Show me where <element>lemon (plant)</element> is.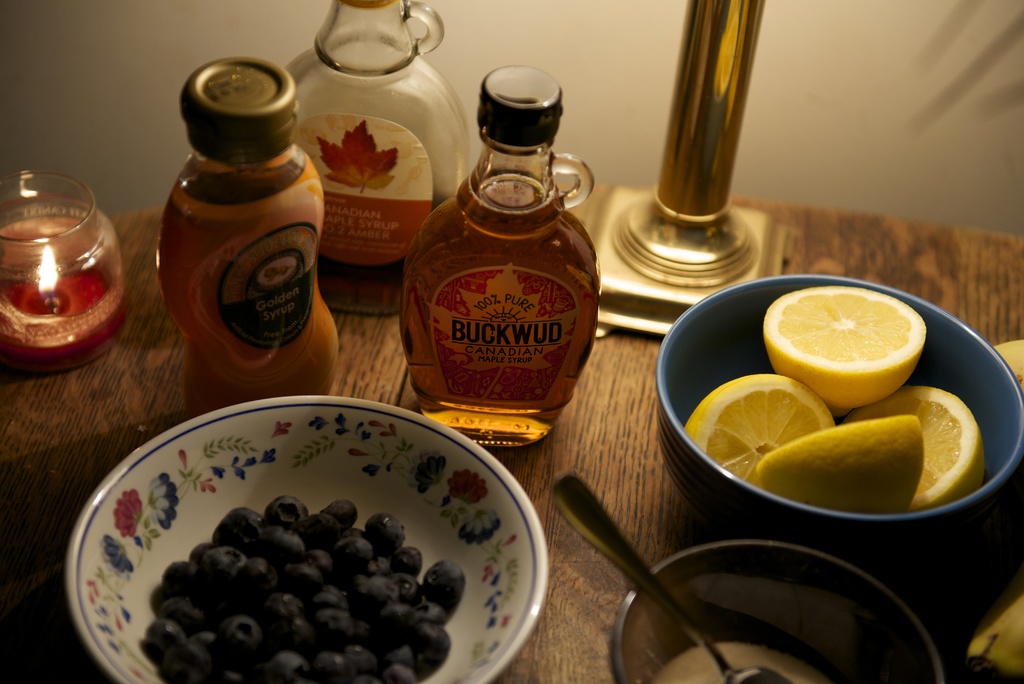
<element>lemon (plant)</element> is at 760, 419, 920, 518.
